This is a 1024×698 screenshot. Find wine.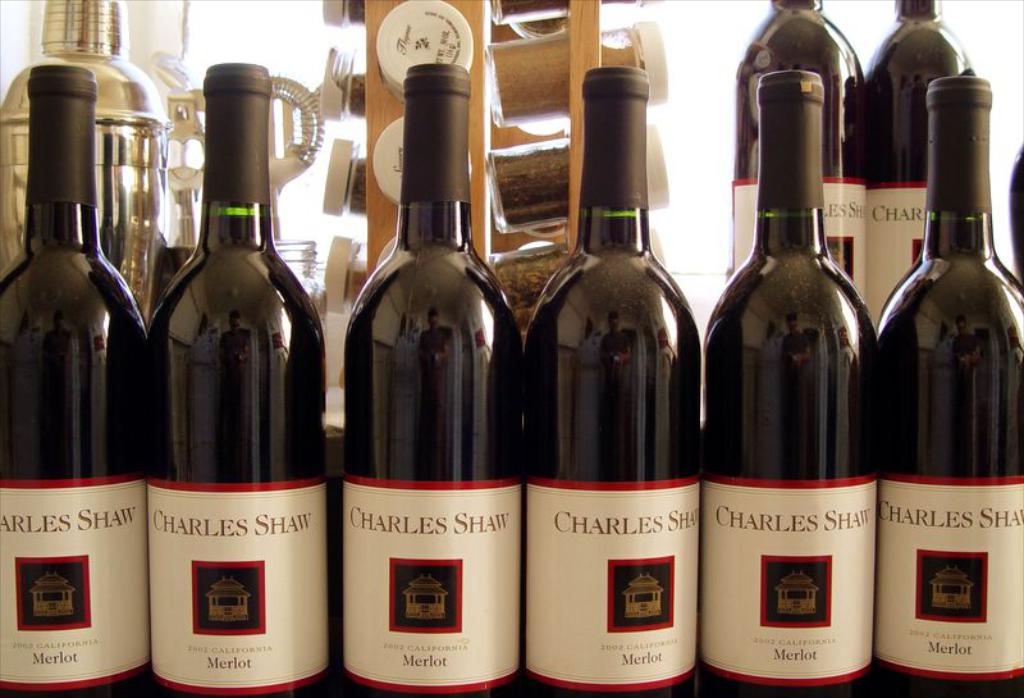
Bounding box: 701/68/877/697.
